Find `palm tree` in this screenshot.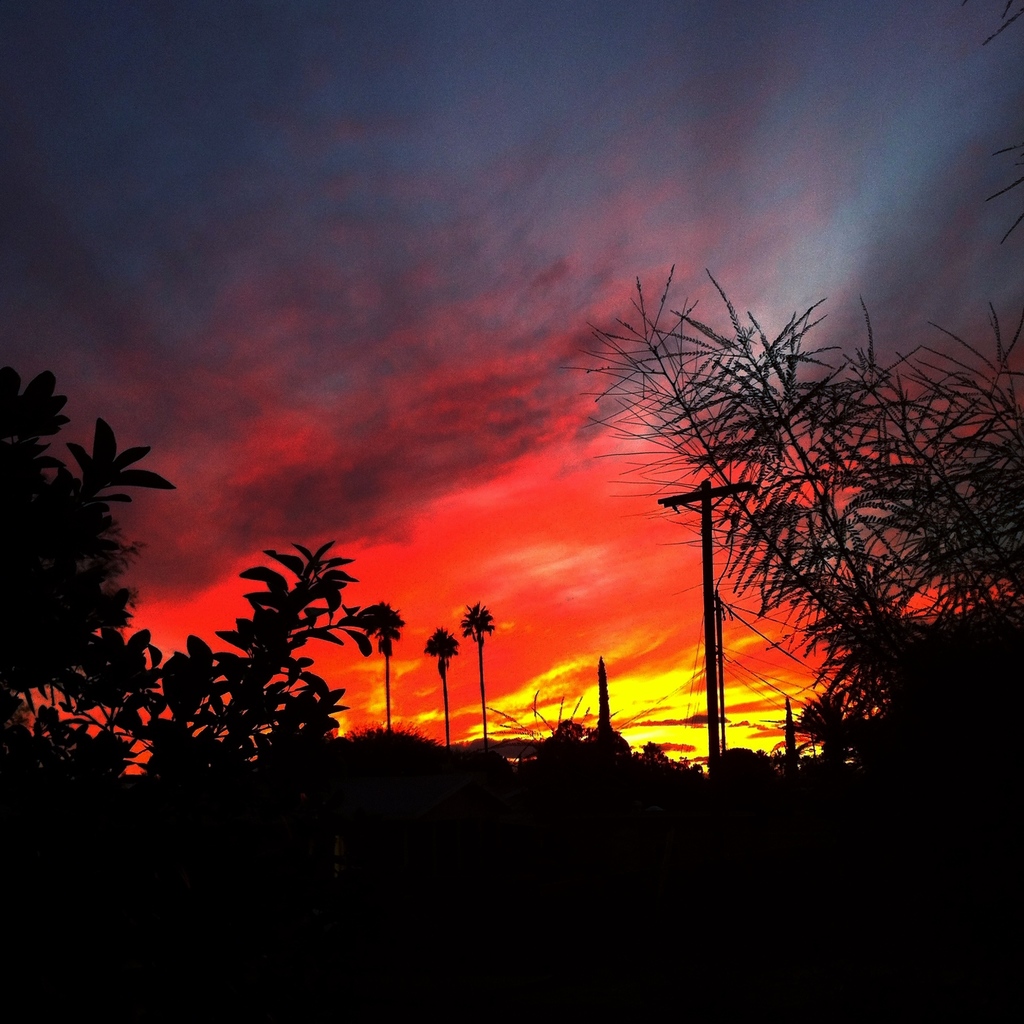
The bounding box for `palm tree` is {"x1": 357, "y1": 595, "x2": 404, "y2": 726}.
